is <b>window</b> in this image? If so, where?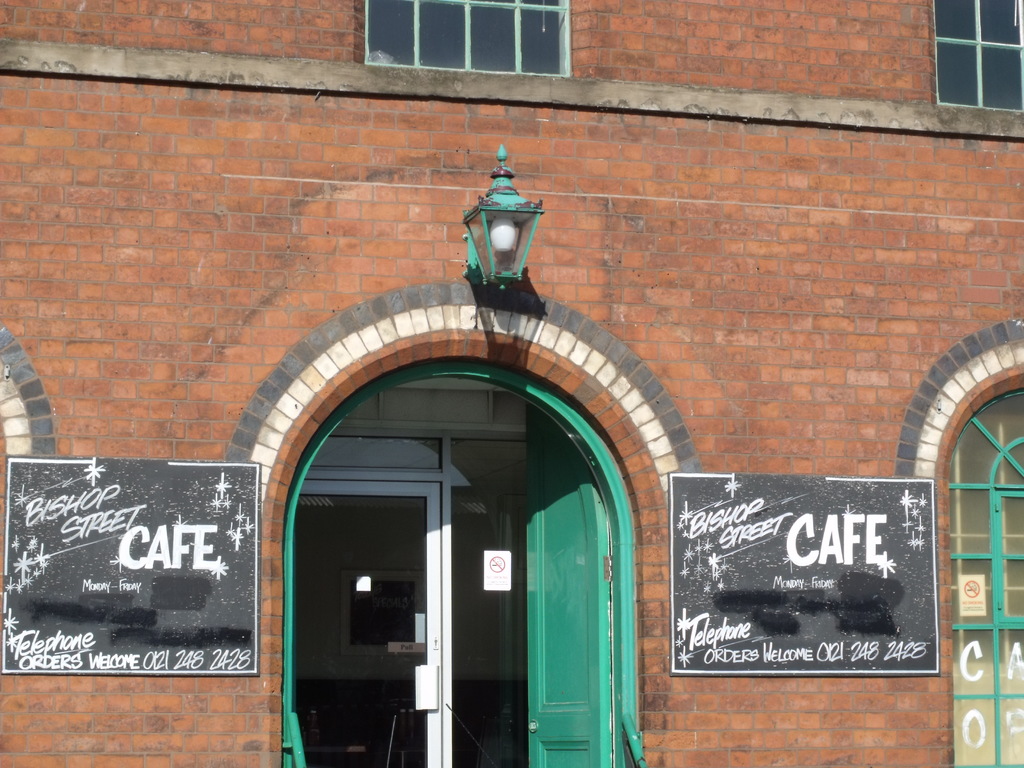
Yes, at 351:0:577:78.
